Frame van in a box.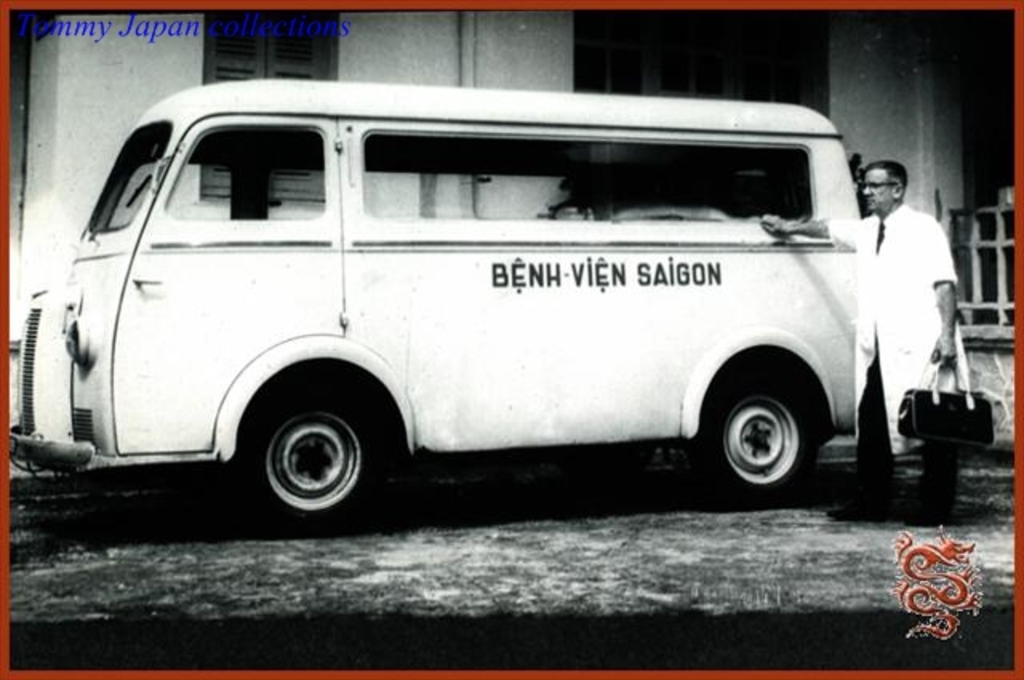
11/74/867/533.
